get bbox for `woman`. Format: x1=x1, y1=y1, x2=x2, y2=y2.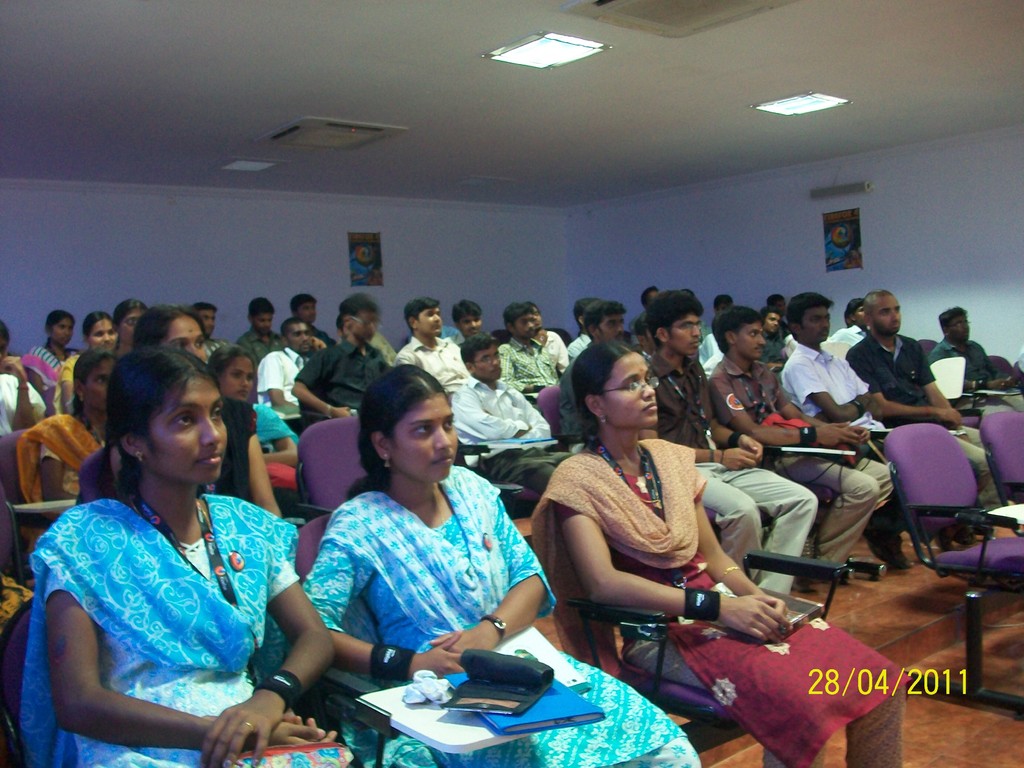
x1=31, y1=310, x2=83, y2=375.
